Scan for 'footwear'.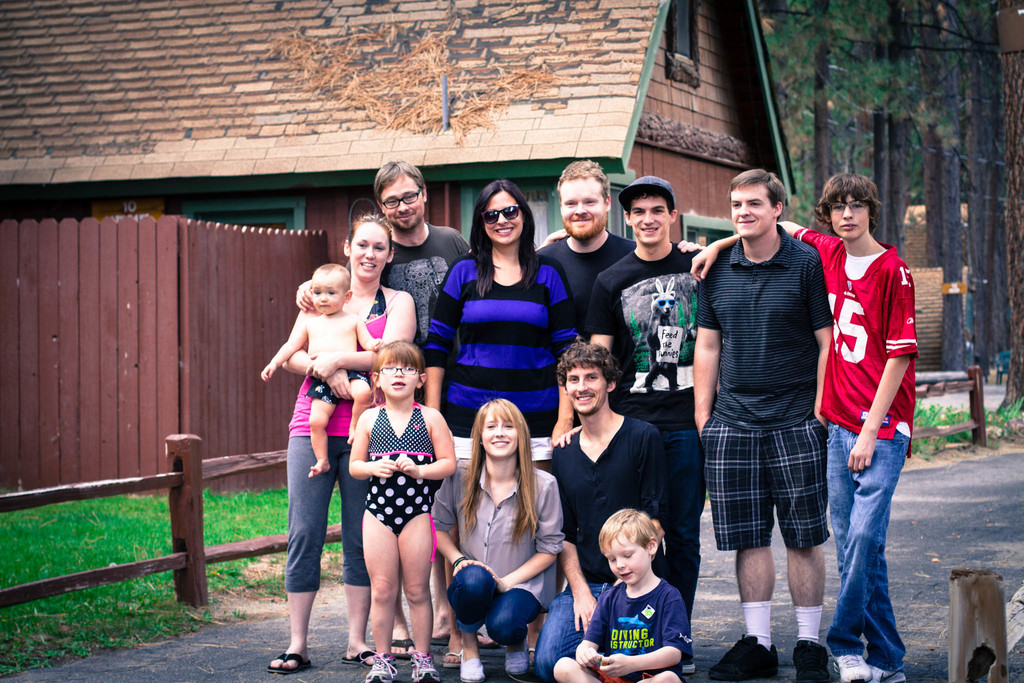
Scan result: {"left": 266, "top": 649, "right": 316, "bottom": 671}.
